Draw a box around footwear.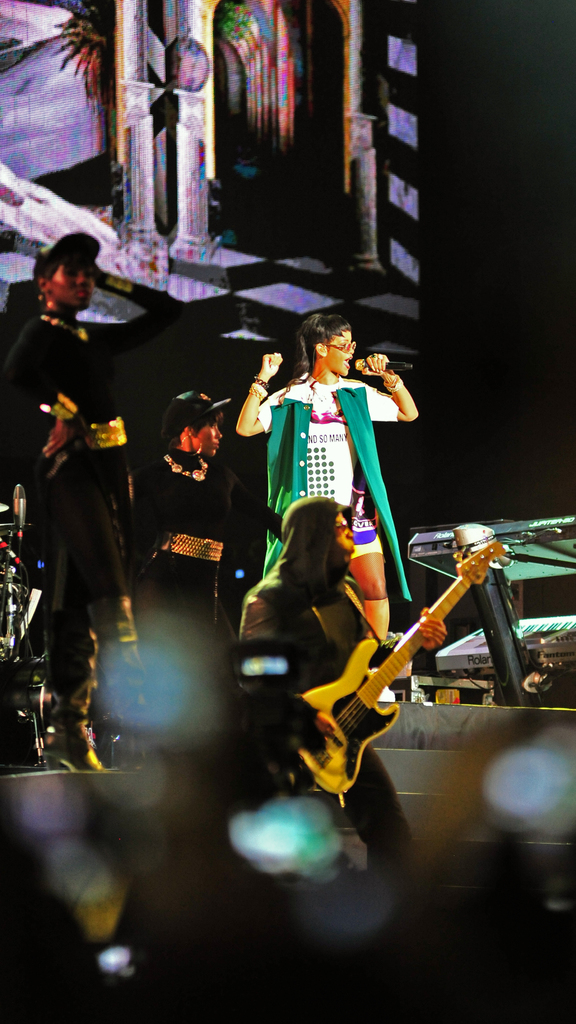
bbox(34, 687, 109, 774).
